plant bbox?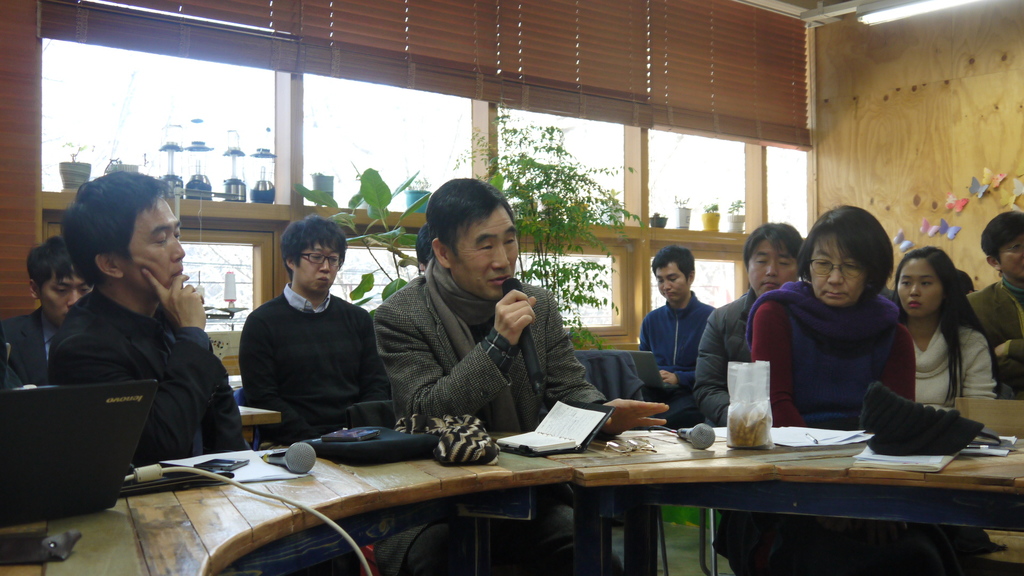
278/150/438/333
